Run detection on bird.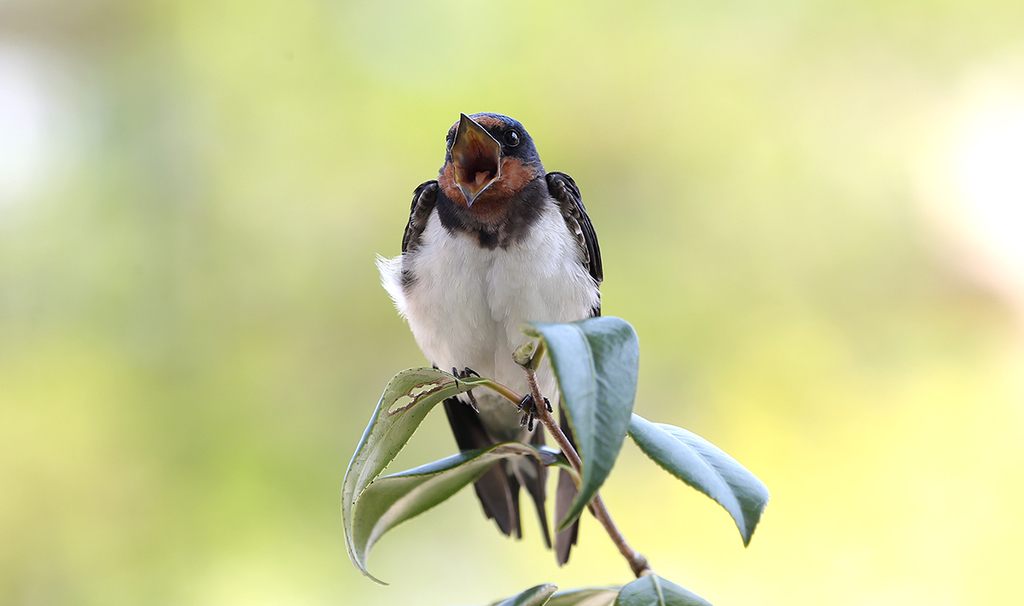
Result: [380,103,619,514].
